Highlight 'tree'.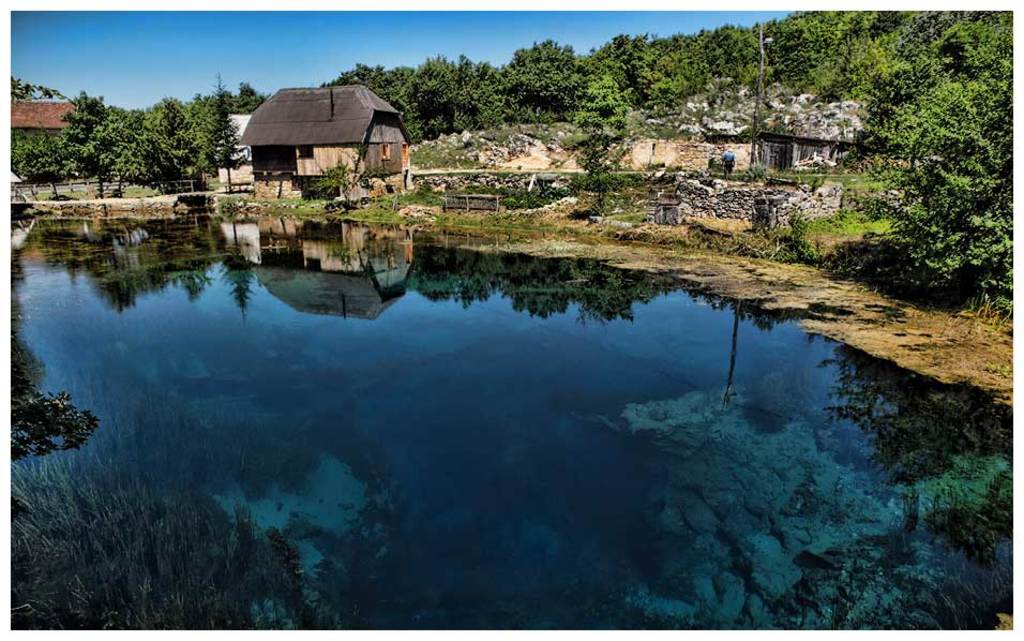
Highlighted region: bbox=(3, 94, 129, 180).
